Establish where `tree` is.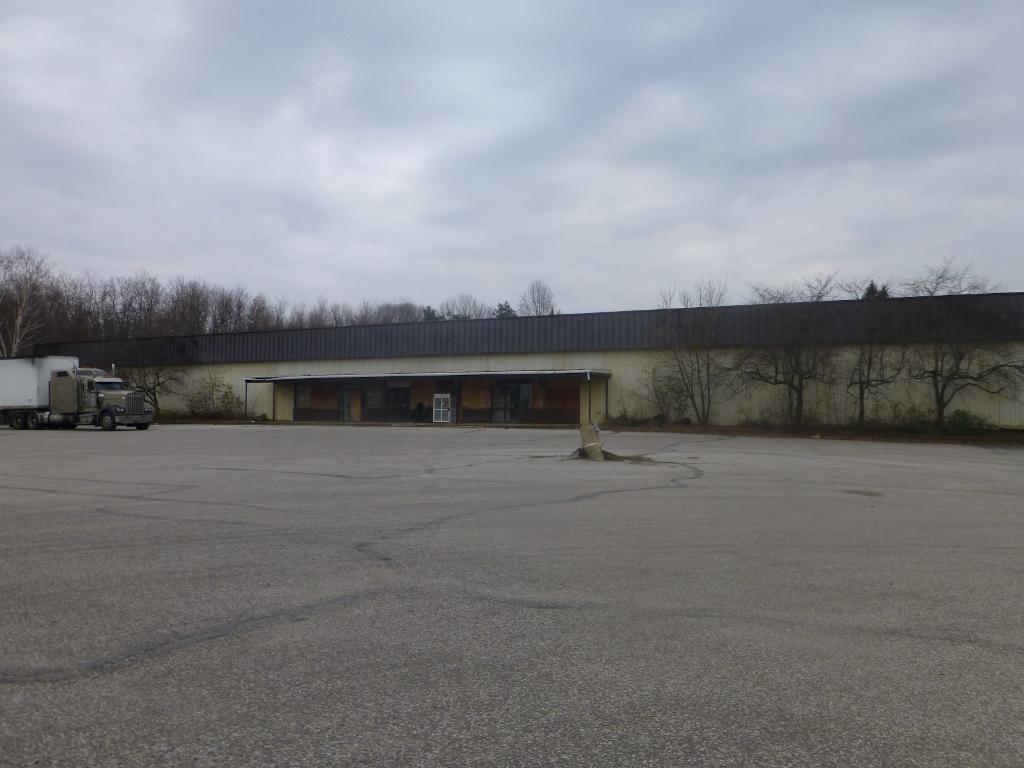
Established at 517 279 558 316.
